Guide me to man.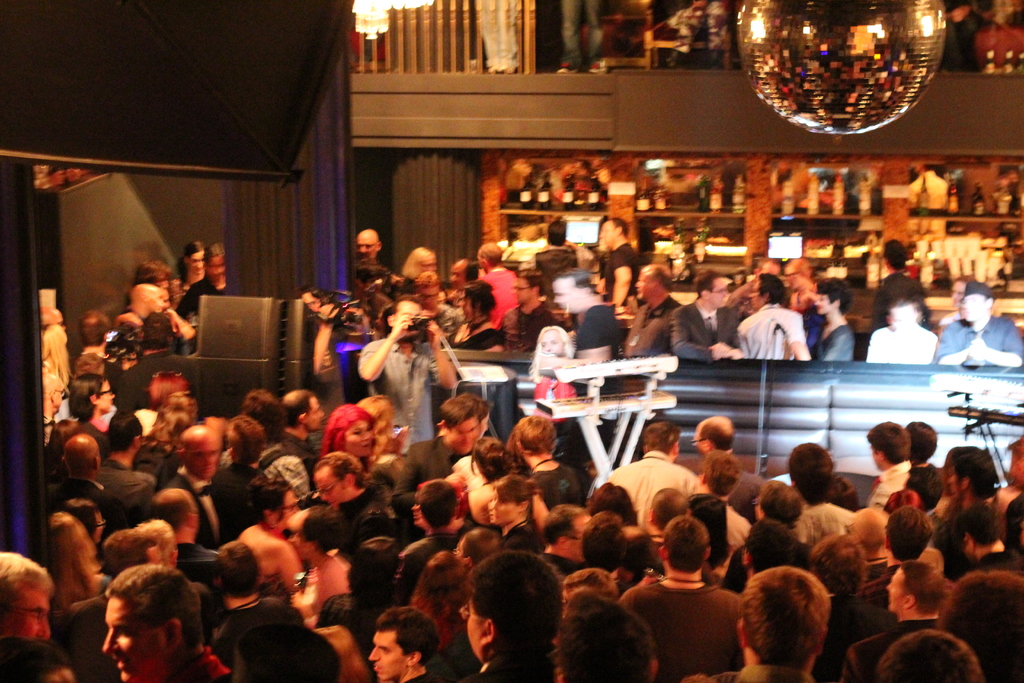
Guidance: bbox=(360, 295, 468, 450).
